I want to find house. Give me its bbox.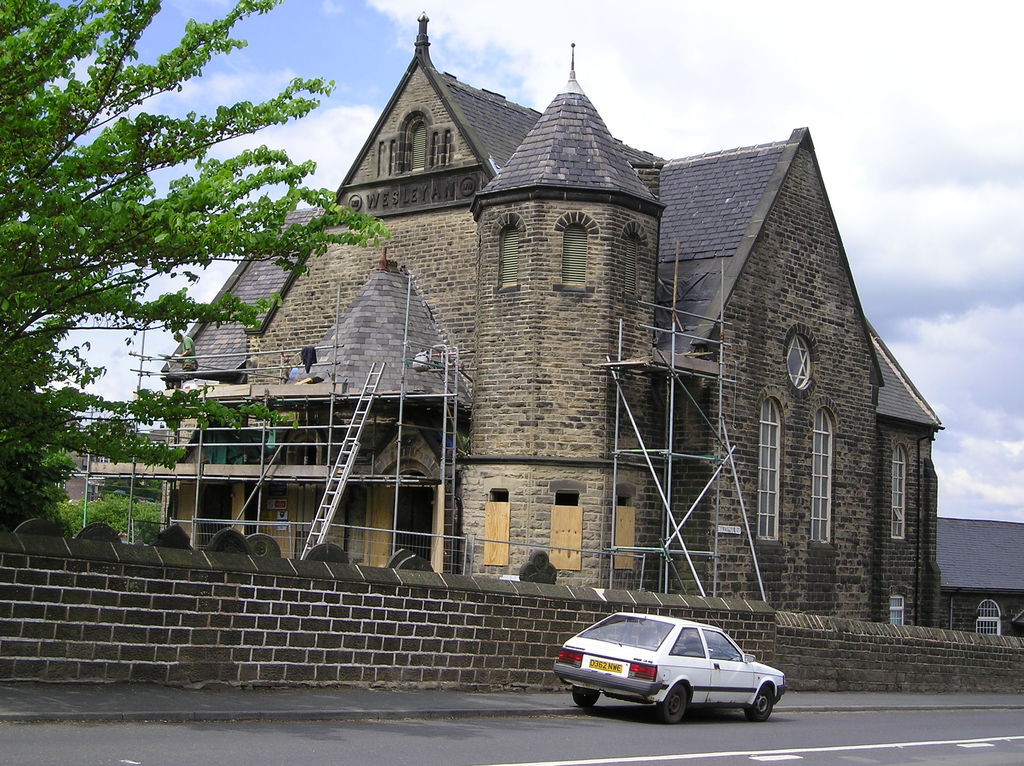
Rect(162, 20, 927, 641).
